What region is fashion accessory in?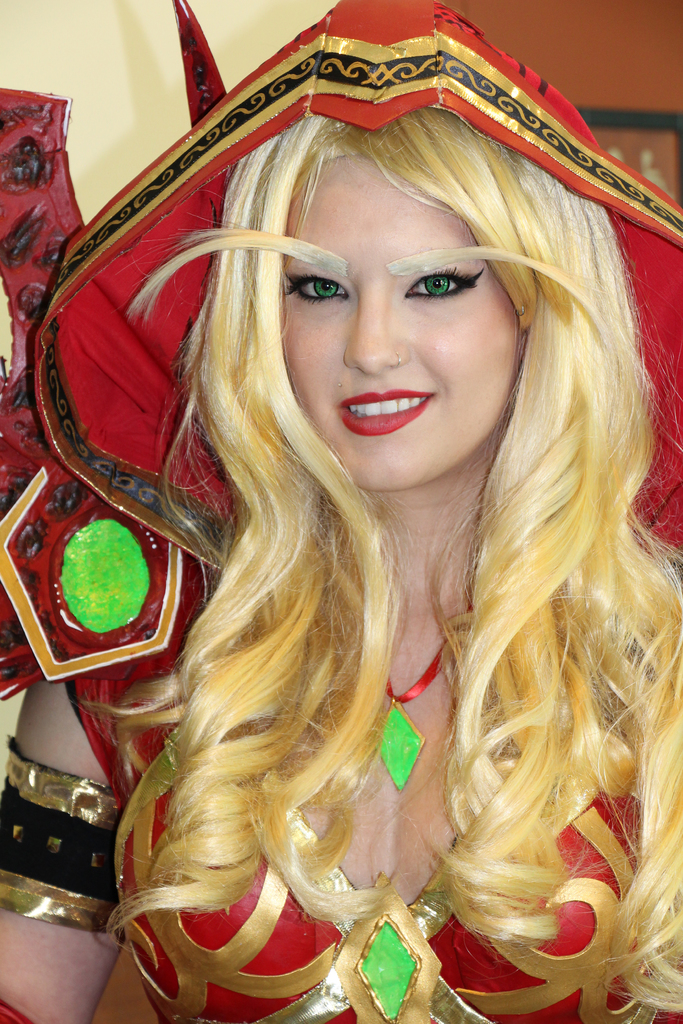
bbox(0, 0, 682, 811).
